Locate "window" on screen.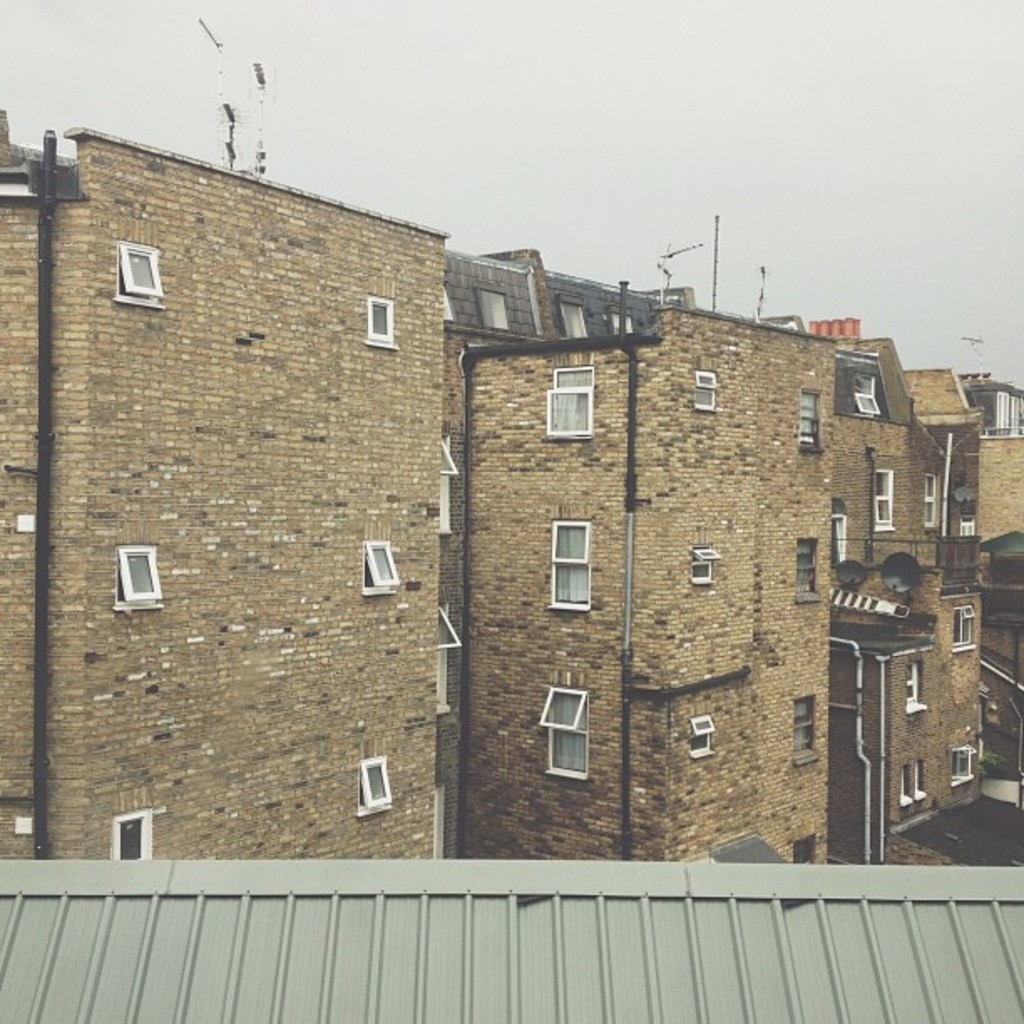
On screen at 691/547/721/587.
